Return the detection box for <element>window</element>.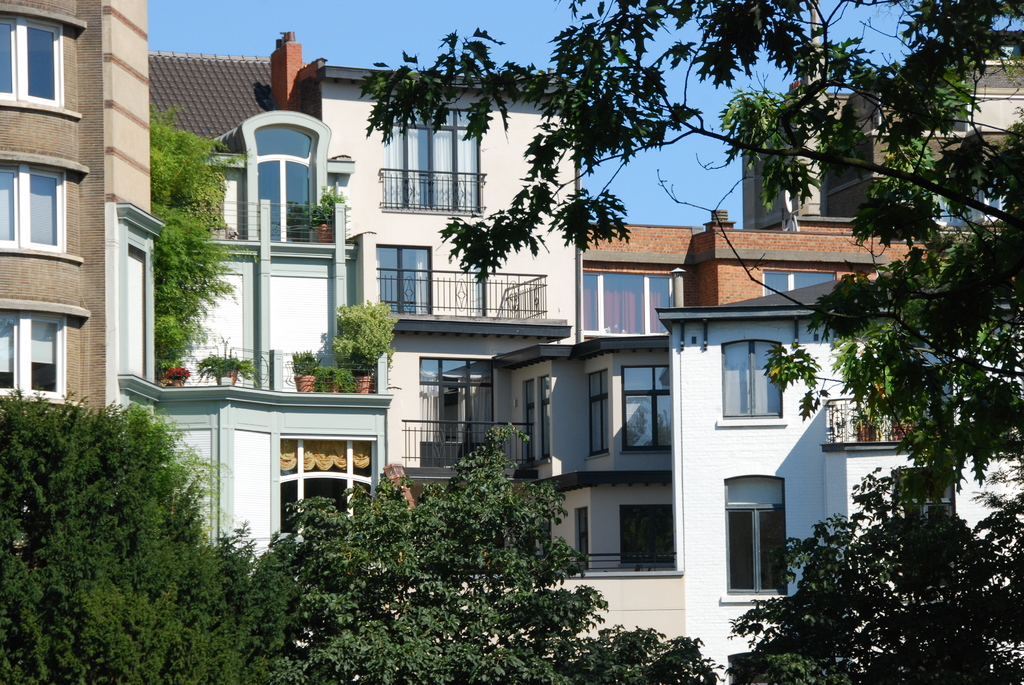
x1=581, y1=269, x2=671, y2=331.
